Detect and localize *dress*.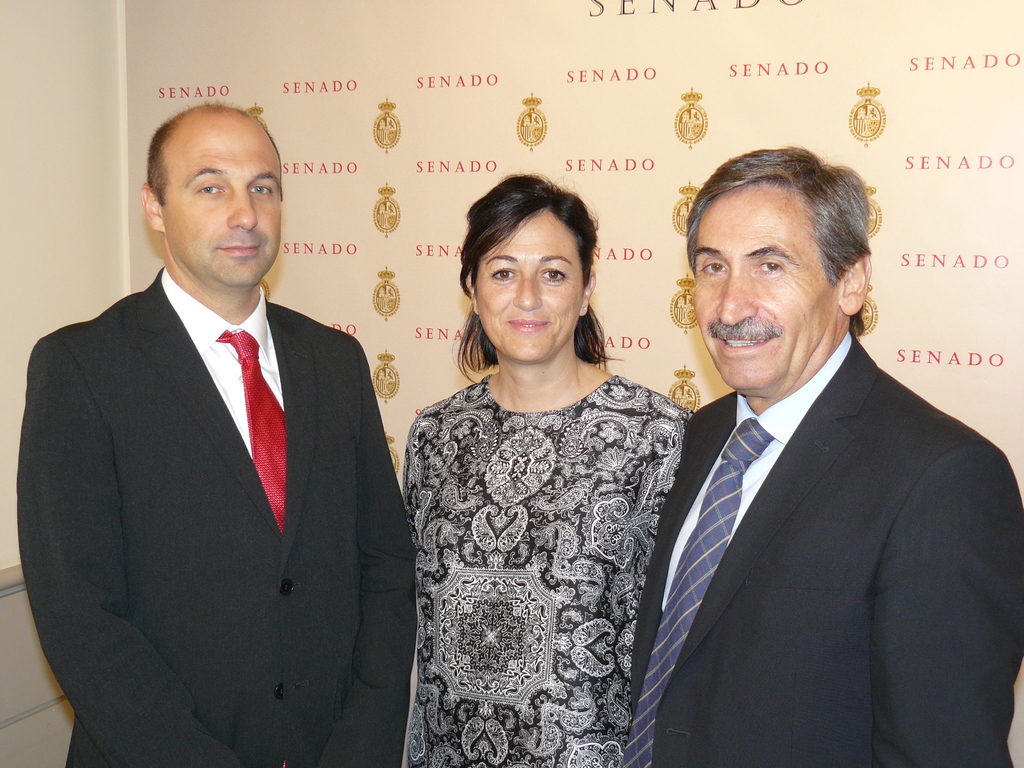
Localized at 399 373 694 767.
